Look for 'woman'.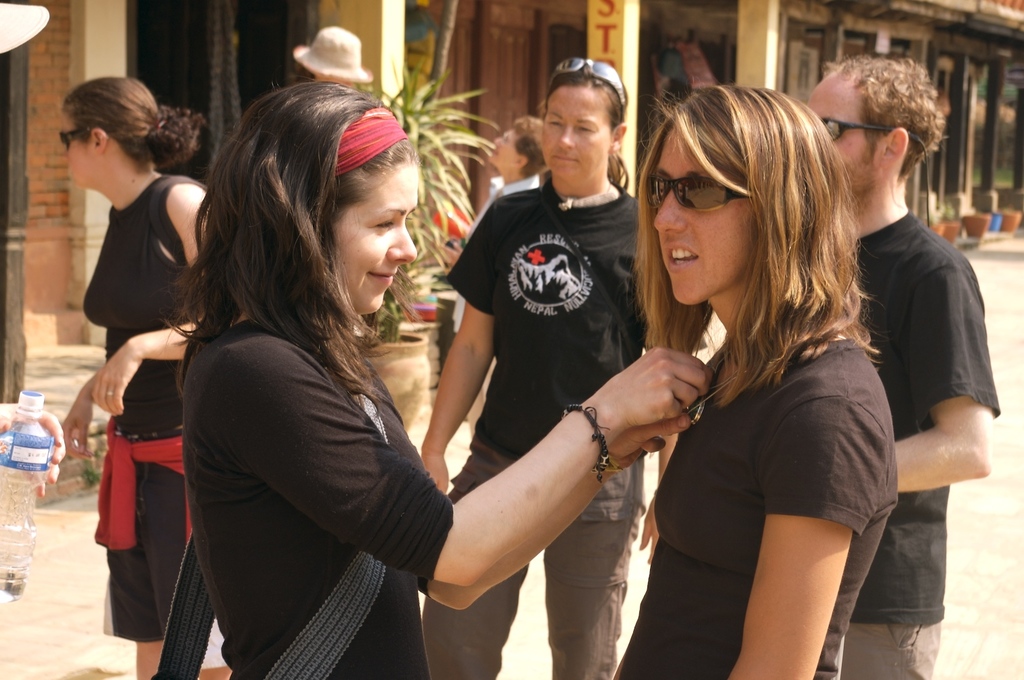
Found: [448, 110, 552, 342].
